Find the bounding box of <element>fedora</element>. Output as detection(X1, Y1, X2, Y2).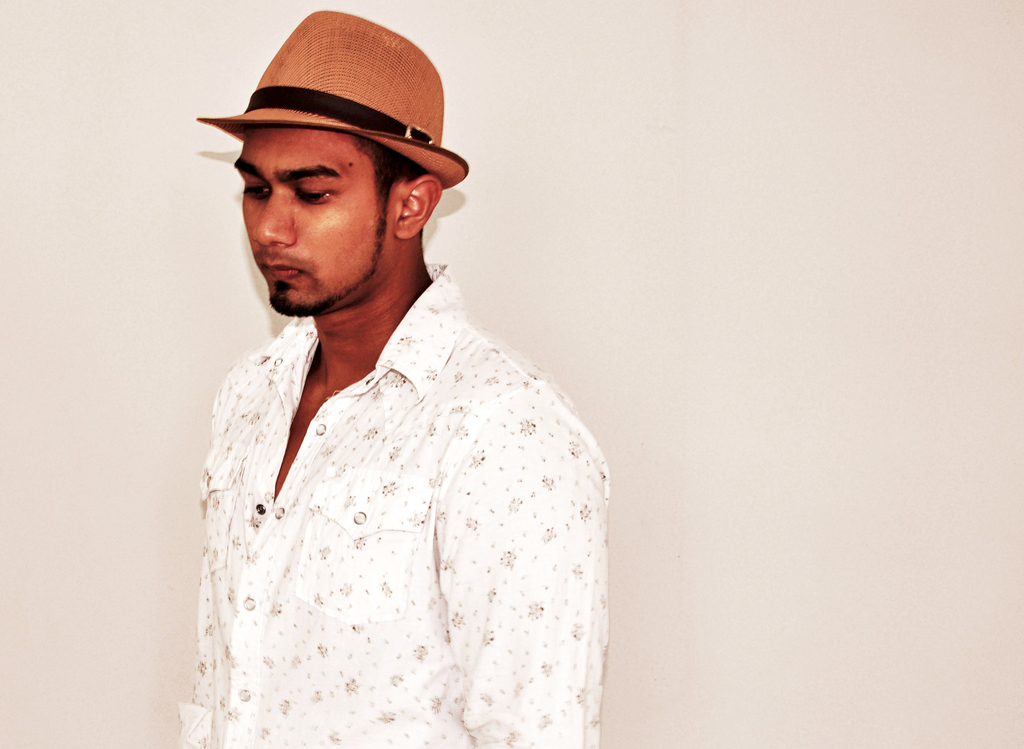
detection(194, 8, 468, 186).
